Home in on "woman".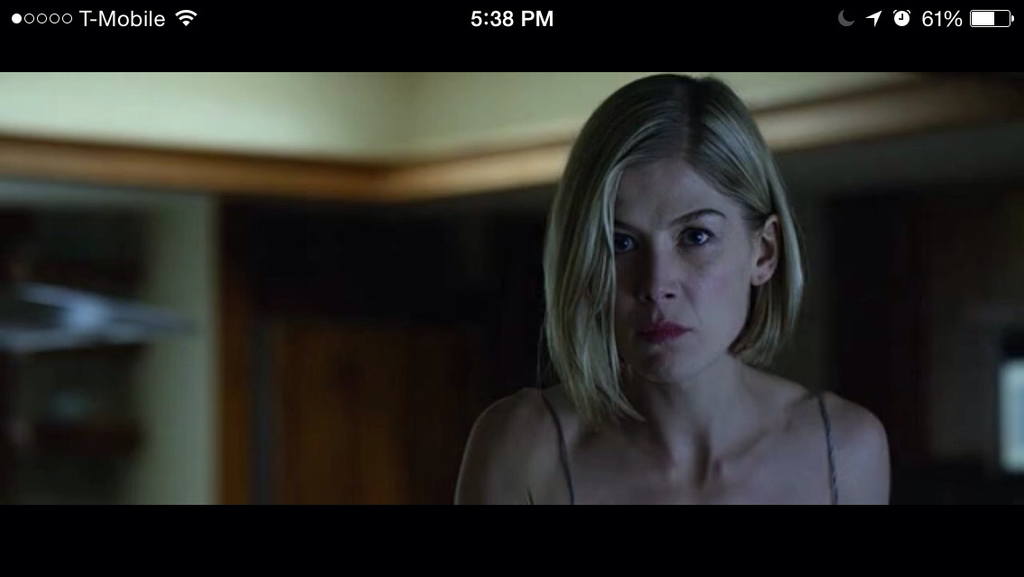
Homed in at [left=450, top=78, right=905, bottom=505].
